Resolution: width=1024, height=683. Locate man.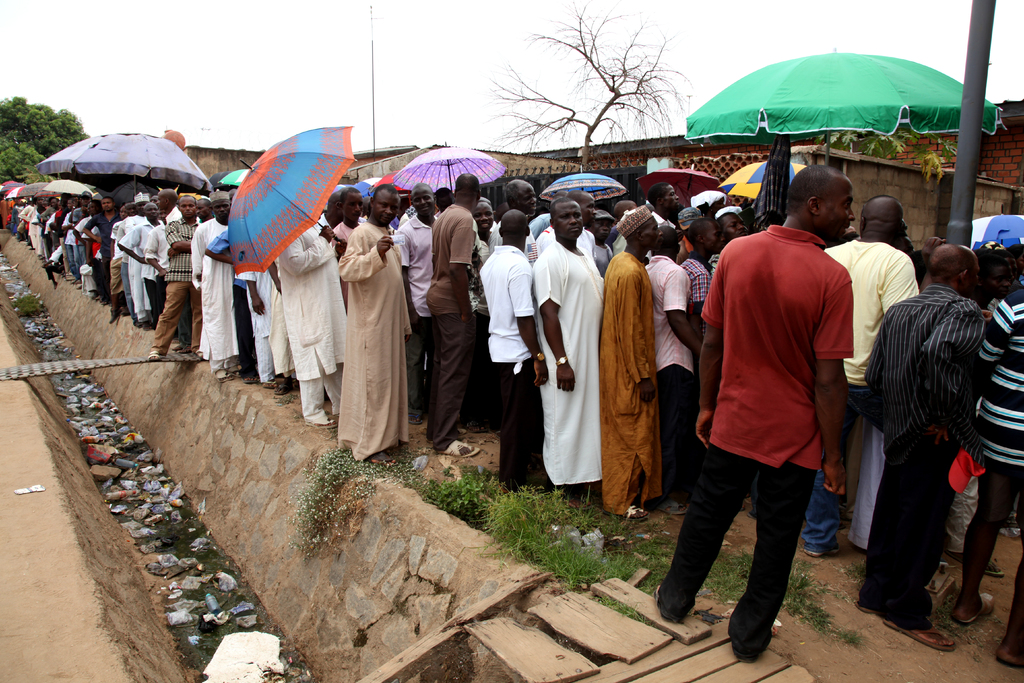
l=82, t=197, r=118, b=302.
